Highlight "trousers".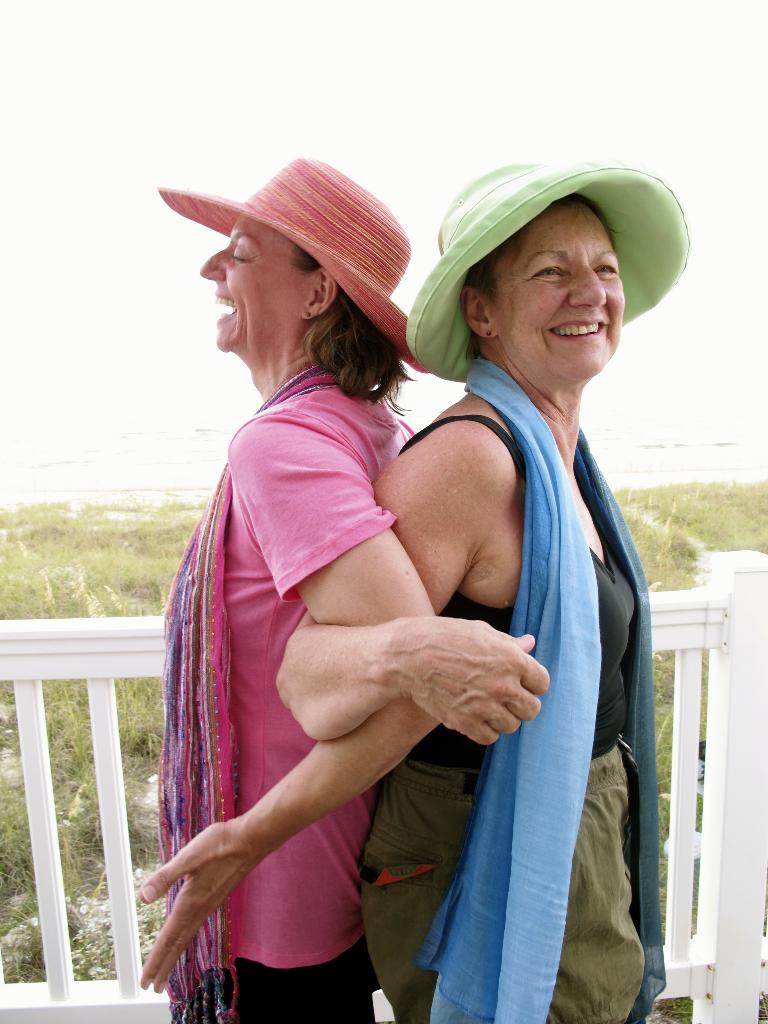
Highlighted region: Rect(172, 955, 379, 1023).
